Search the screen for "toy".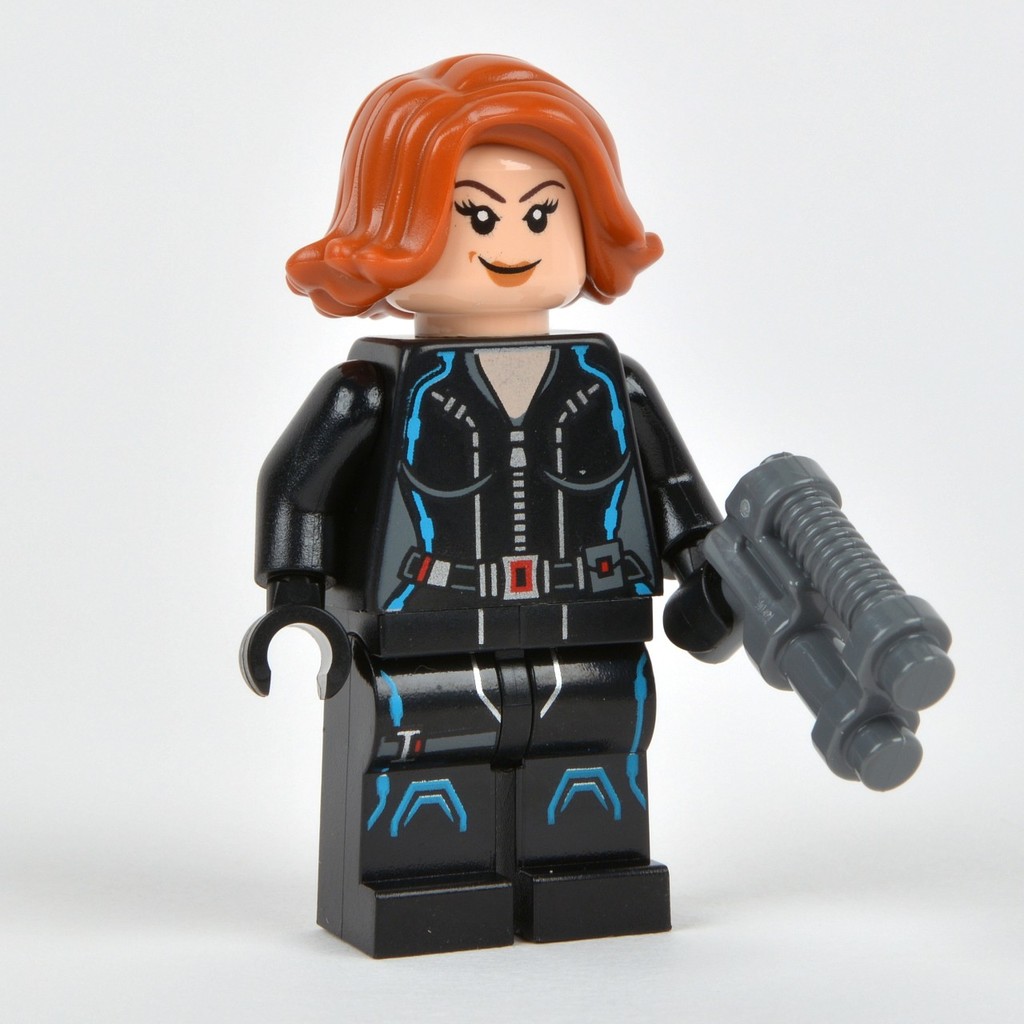
Found at BBox(234, 36, 862, 948).
